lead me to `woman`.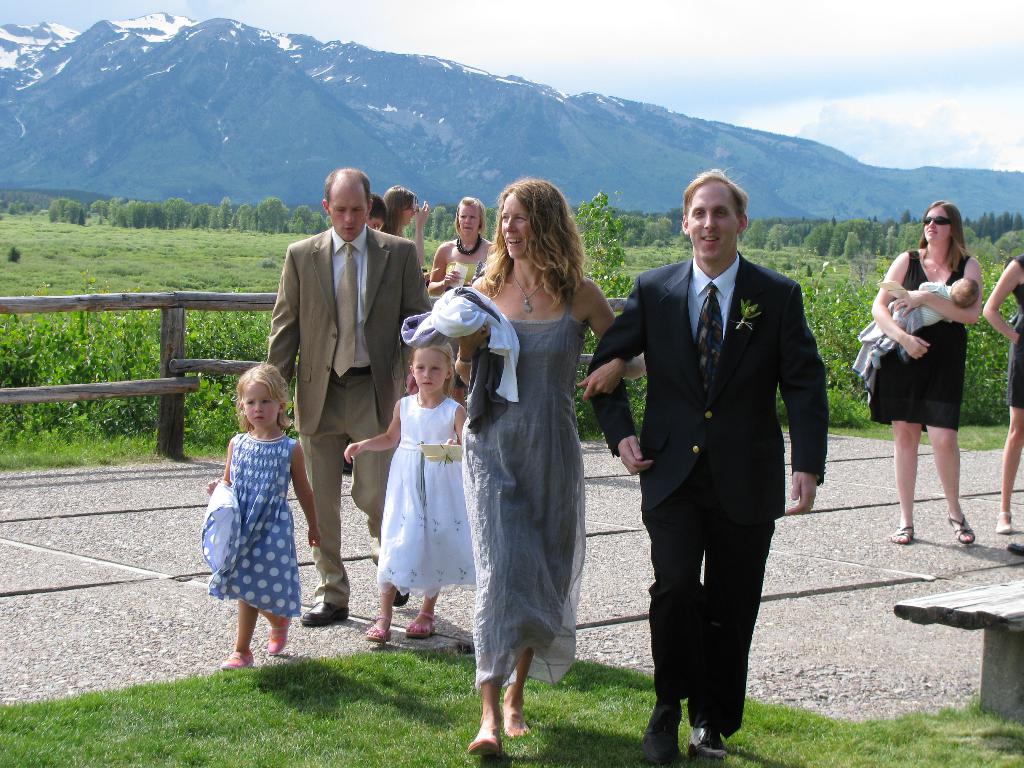
Lead to 443,194,609,741.
